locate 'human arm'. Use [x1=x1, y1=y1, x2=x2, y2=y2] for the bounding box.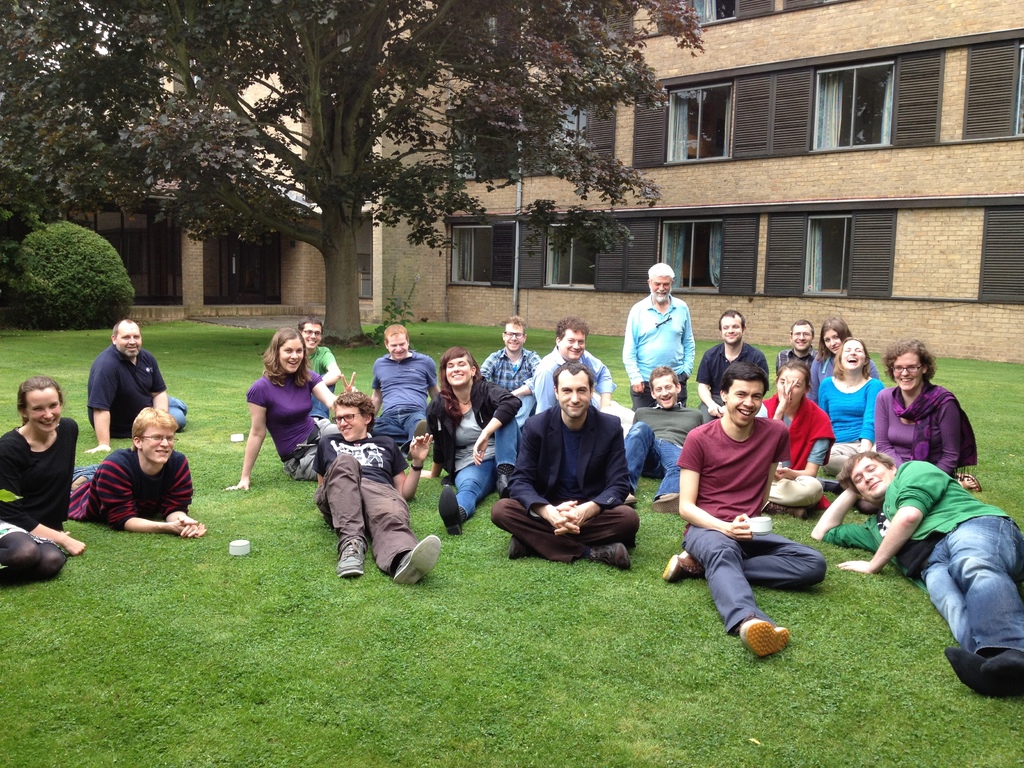
[x1=370, y1=373, x2=382, y2=414].
